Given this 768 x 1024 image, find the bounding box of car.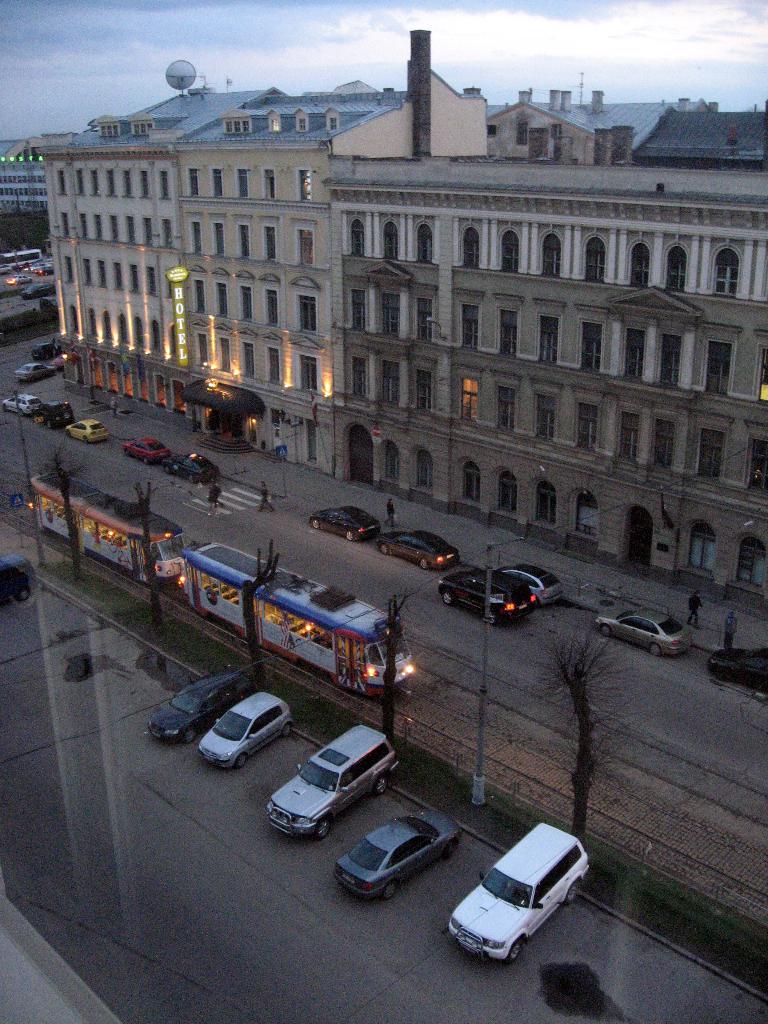
6:272:33:284.
